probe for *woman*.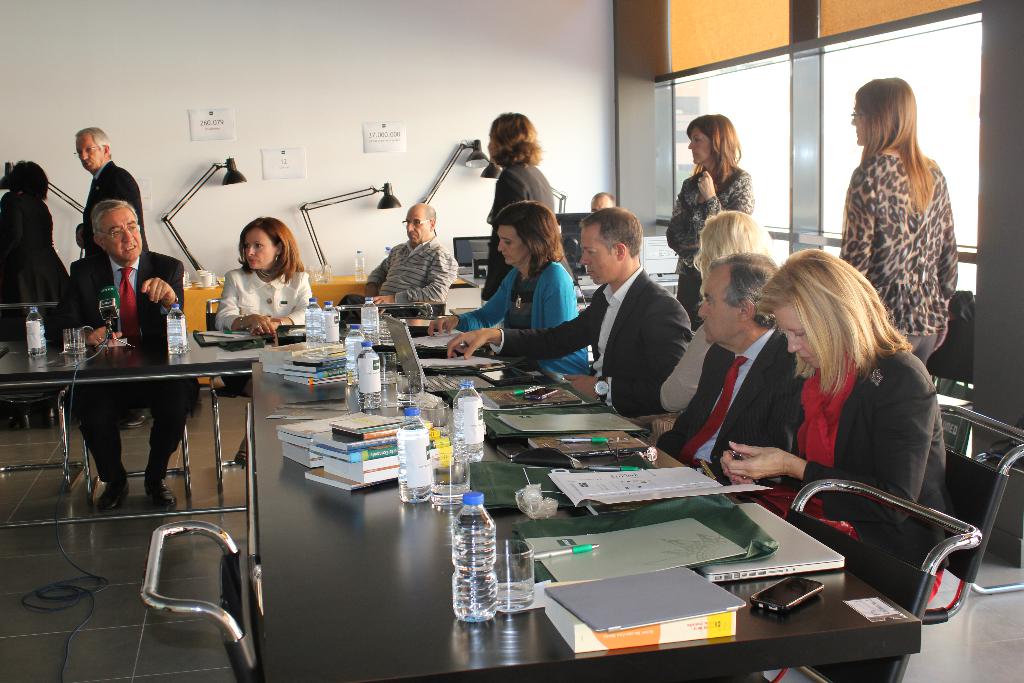
Probe result: x1=716 y1=248 x2=954 y2=606.
